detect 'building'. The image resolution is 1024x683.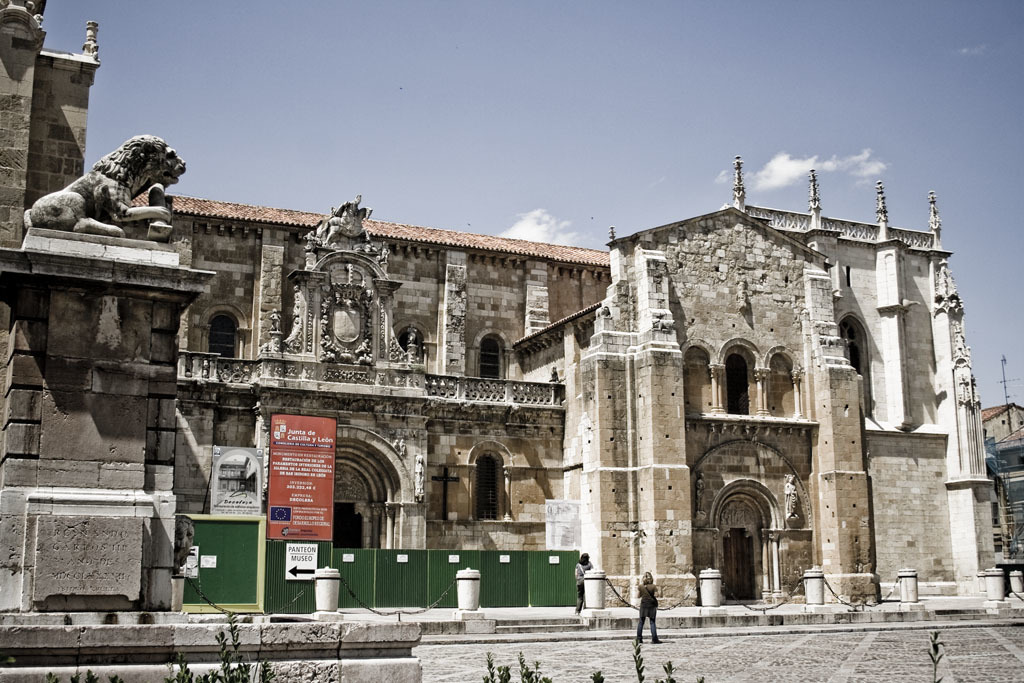
x1=0, y1=0, x2=997, y2=682.
